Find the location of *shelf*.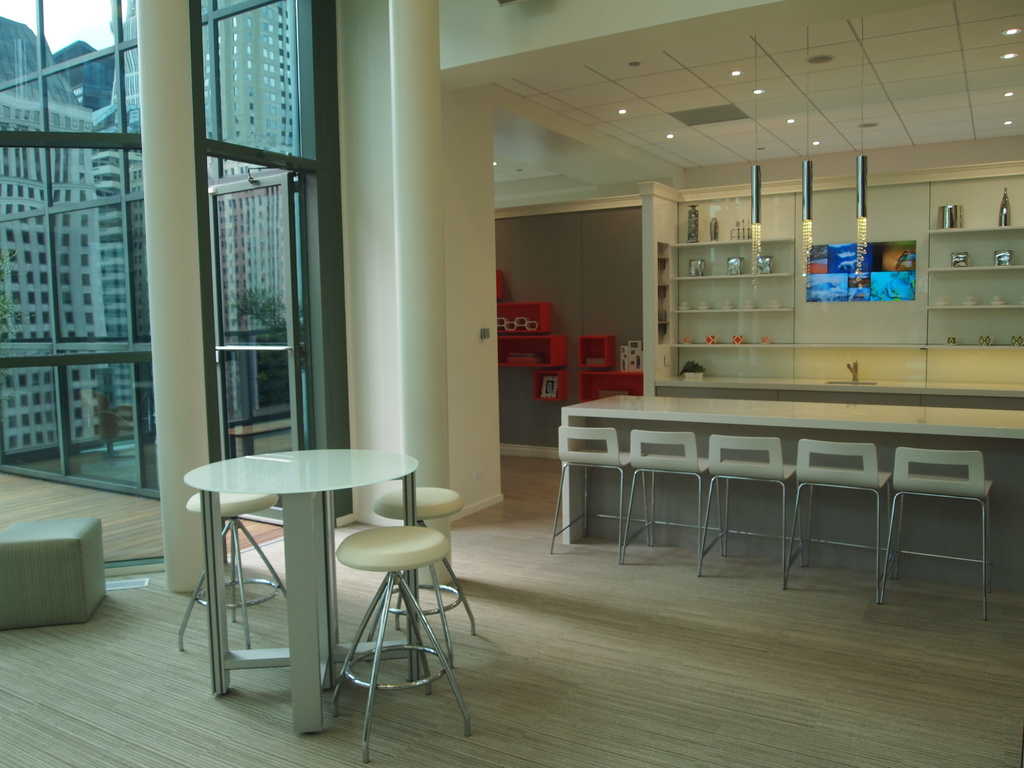
Location: x1=671, y1=313, x2=792, y2=346.
